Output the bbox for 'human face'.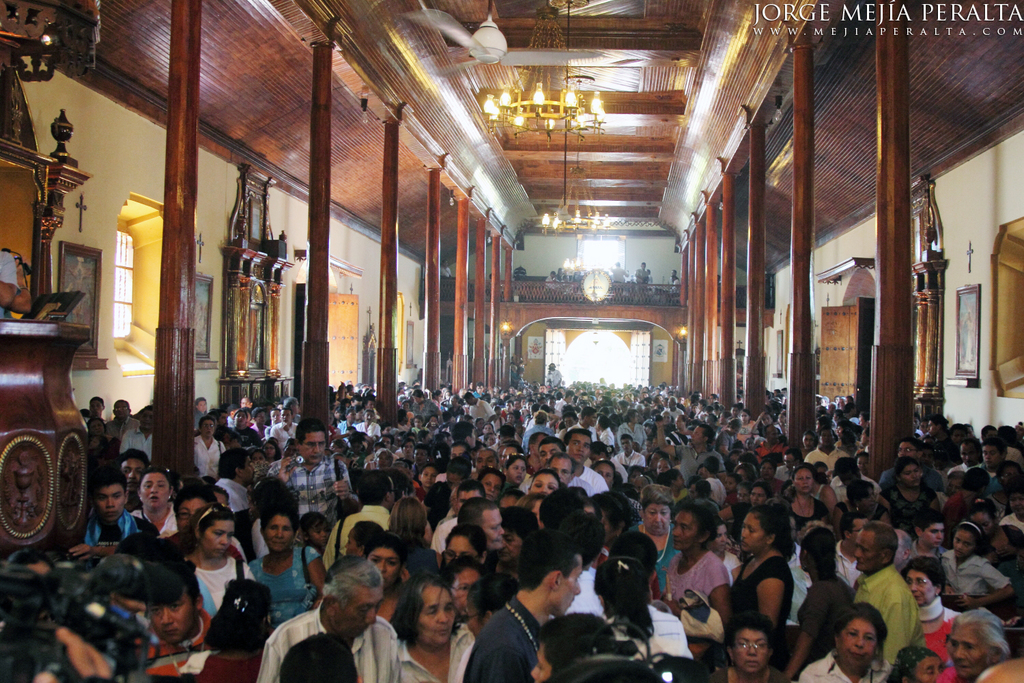
bbox(413, 448, 429, 464).
